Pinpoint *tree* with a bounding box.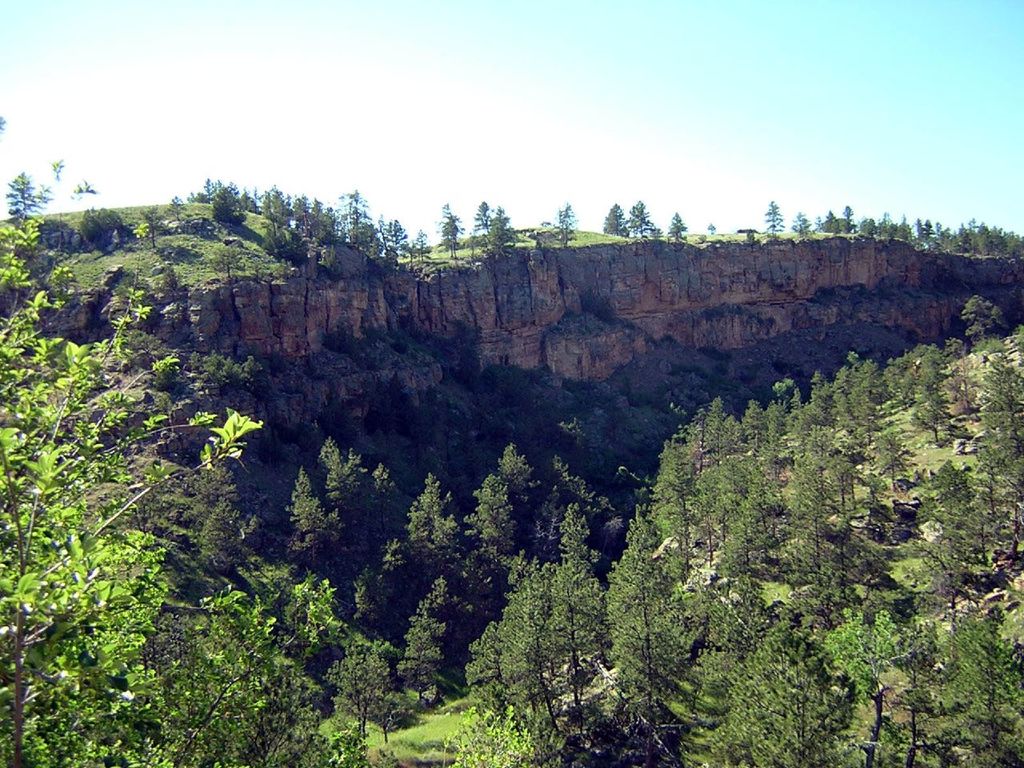
box(467, 202, 497, 258).
